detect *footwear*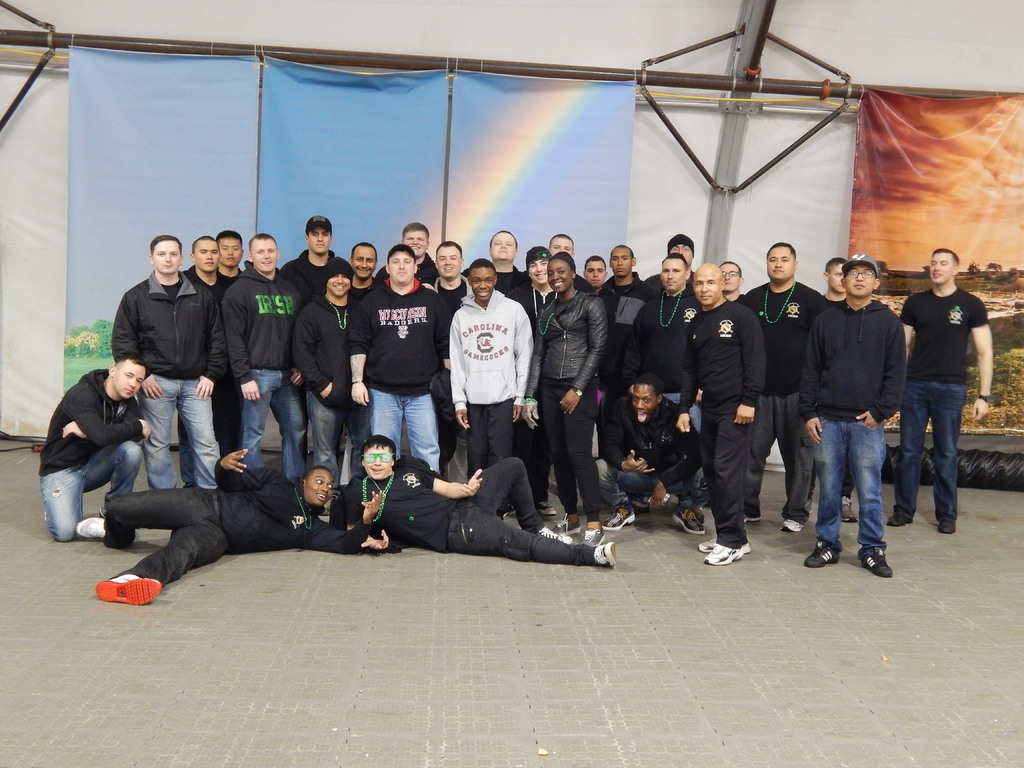
bbox(884, 509, 919, 529)
